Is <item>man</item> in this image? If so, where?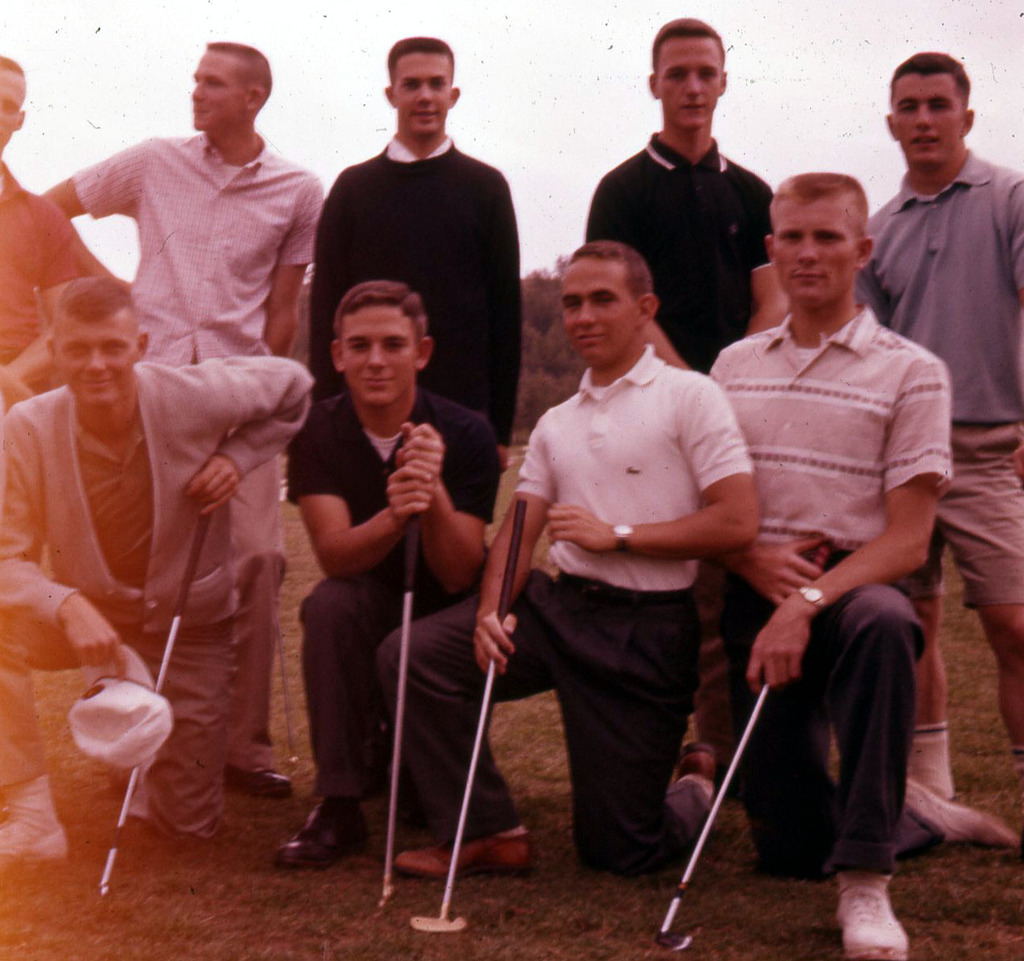
Yes, at x1=0, y1=269, x2=317, y2=876.
